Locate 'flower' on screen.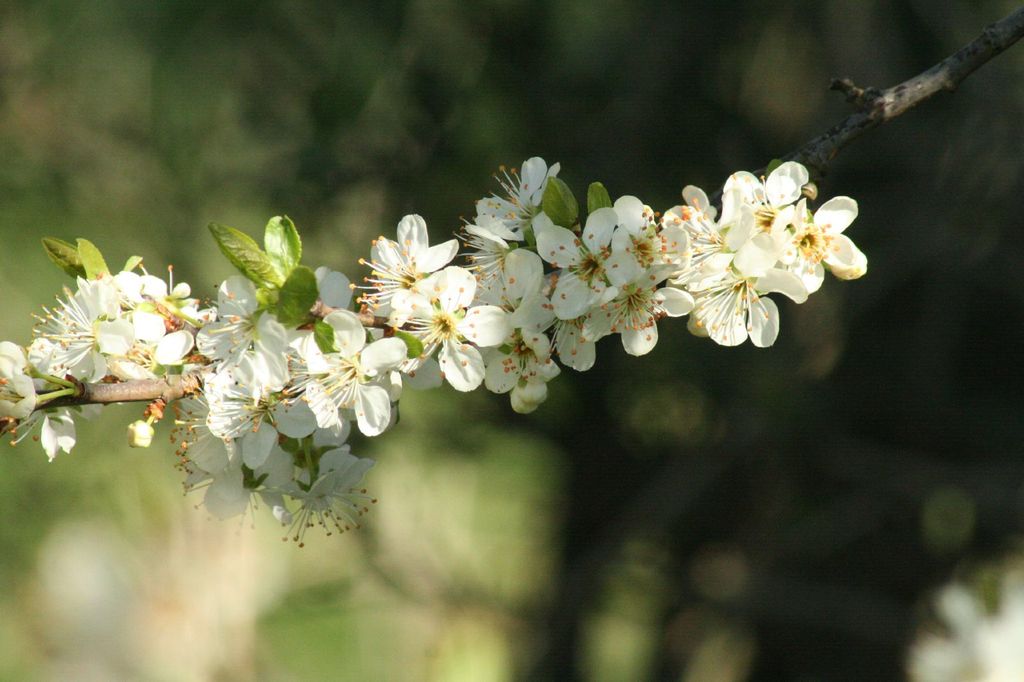
On screen at bbox=(353, 202, 477, 356).
